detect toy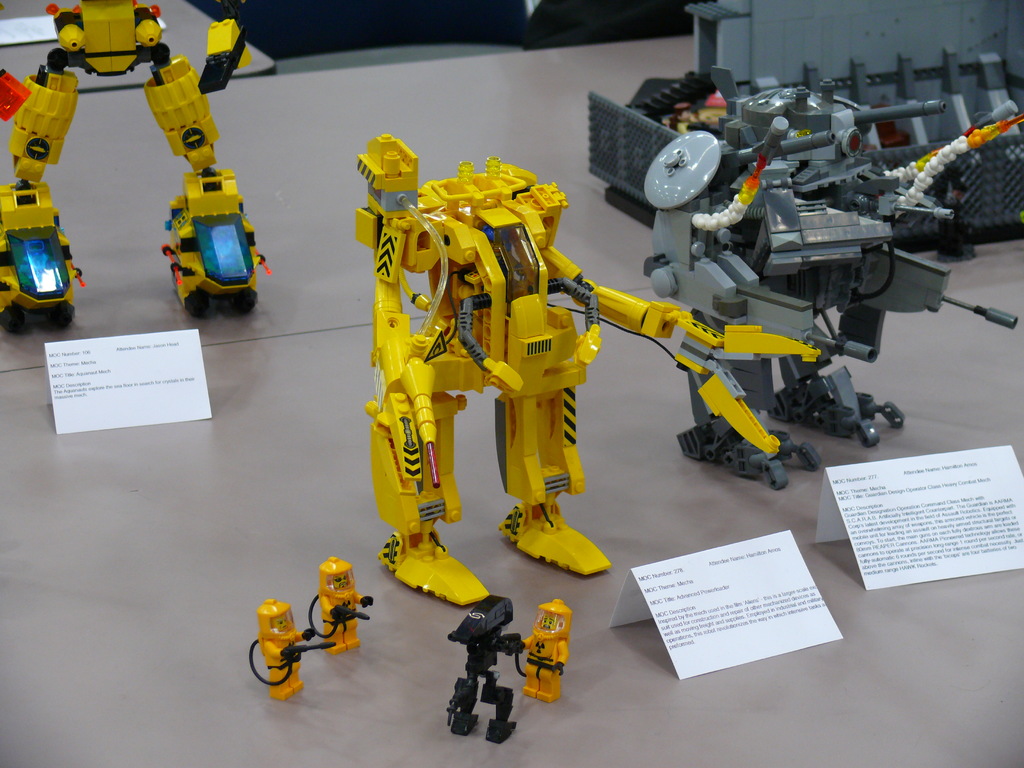
<region>522, 601, 575, 703</region>
